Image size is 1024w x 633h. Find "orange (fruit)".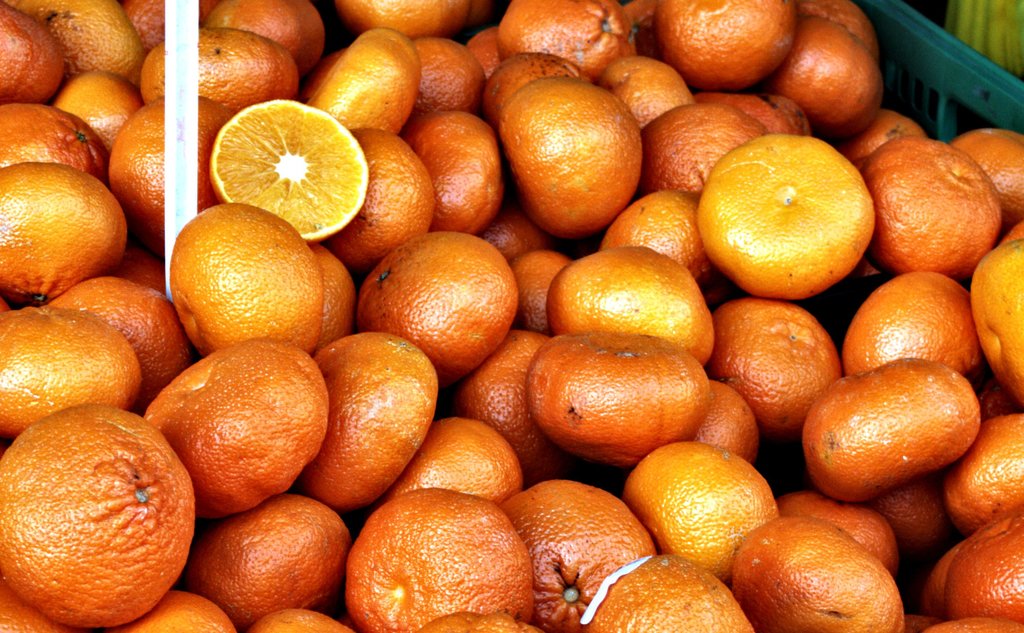
494/0/622/66.
